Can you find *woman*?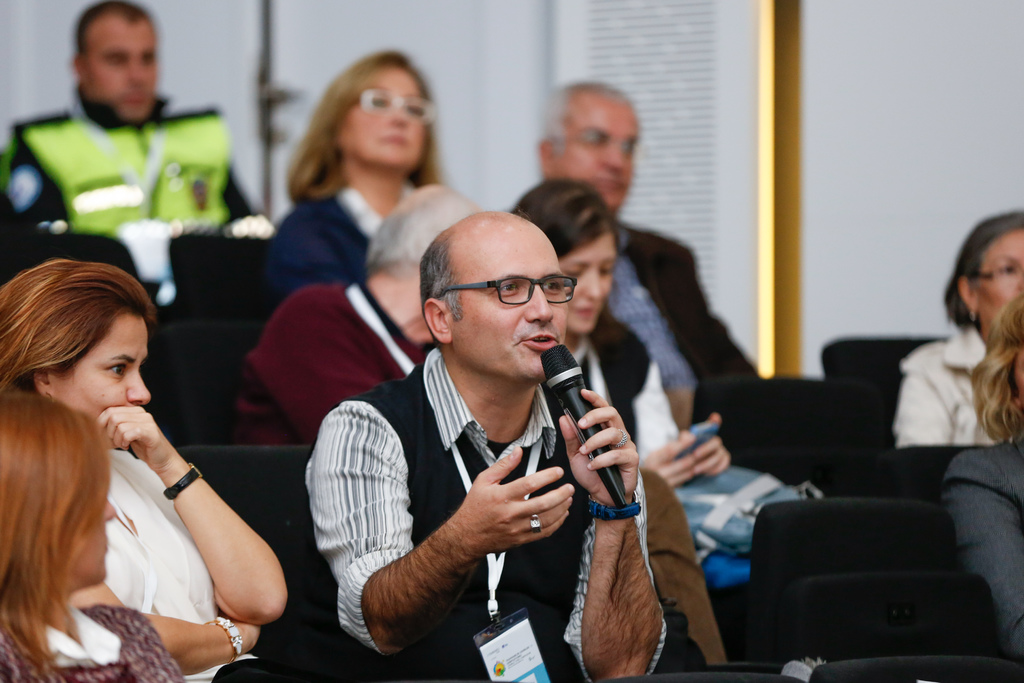
Yes, bounding box: [890,201,1023,451].
